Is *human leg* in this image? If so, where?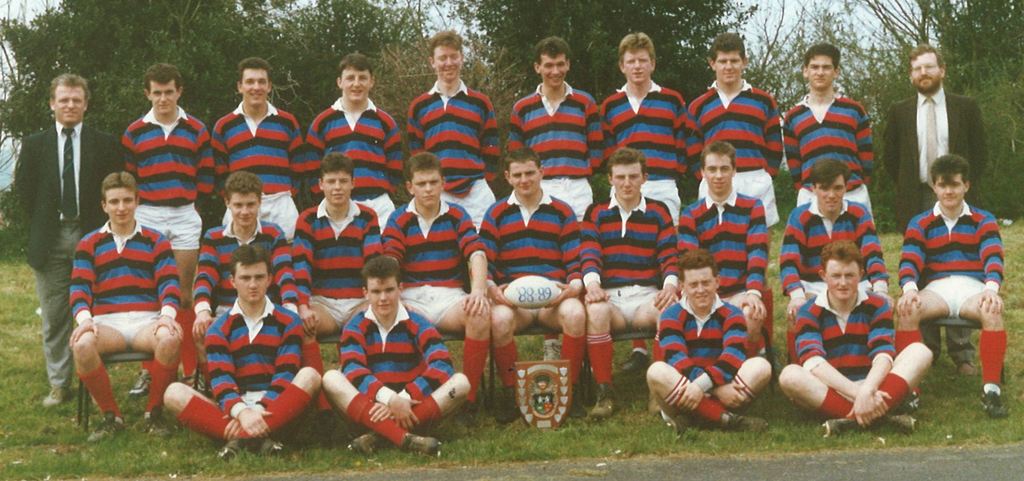
Yes, at bbox=(662, 355, 771, 431).
